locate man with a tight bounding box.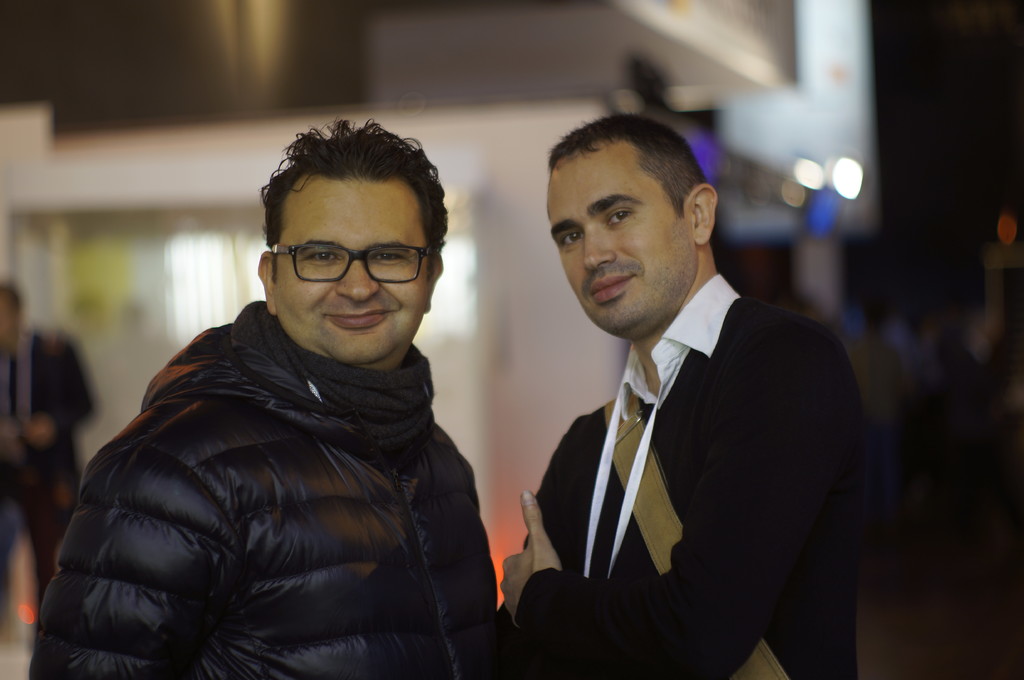
[0,278,98,632].
